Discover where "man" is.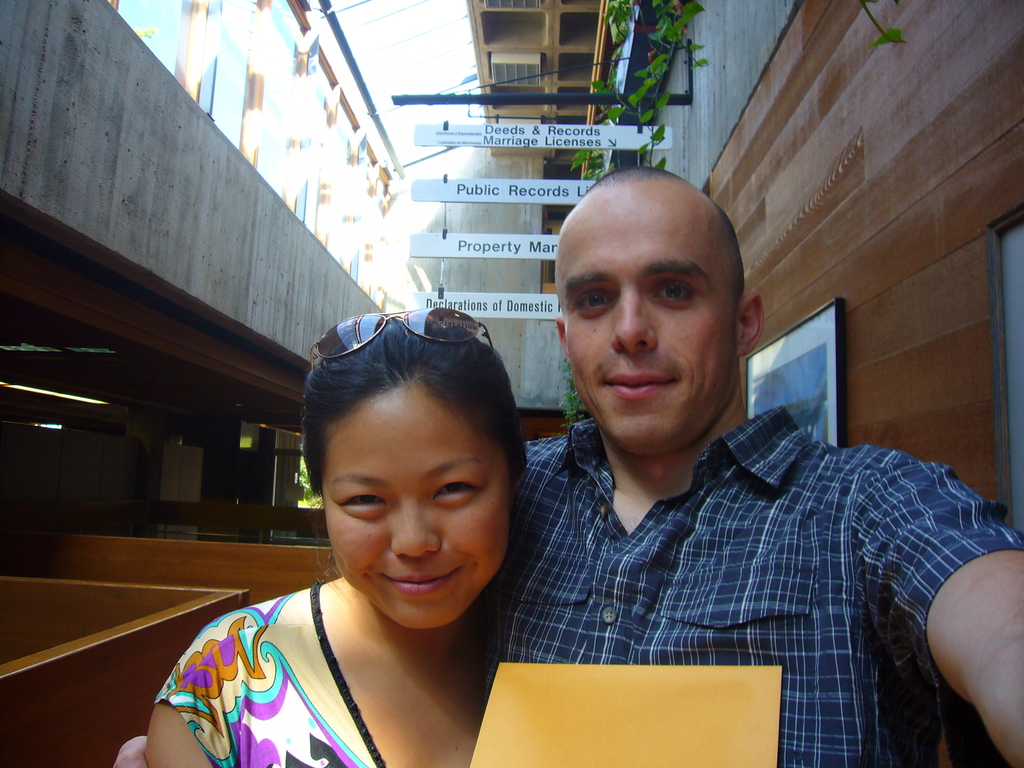
Discovered at bbox=(437, 180, 978, 738).
